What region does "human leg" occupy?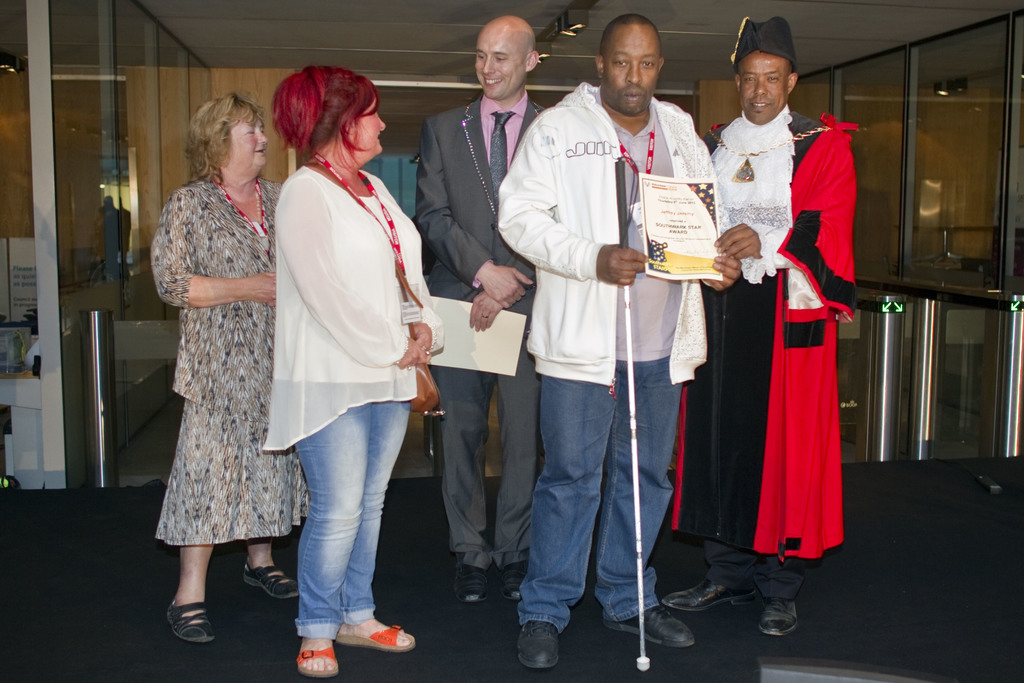
bbox(246, 349, 291, 597).
